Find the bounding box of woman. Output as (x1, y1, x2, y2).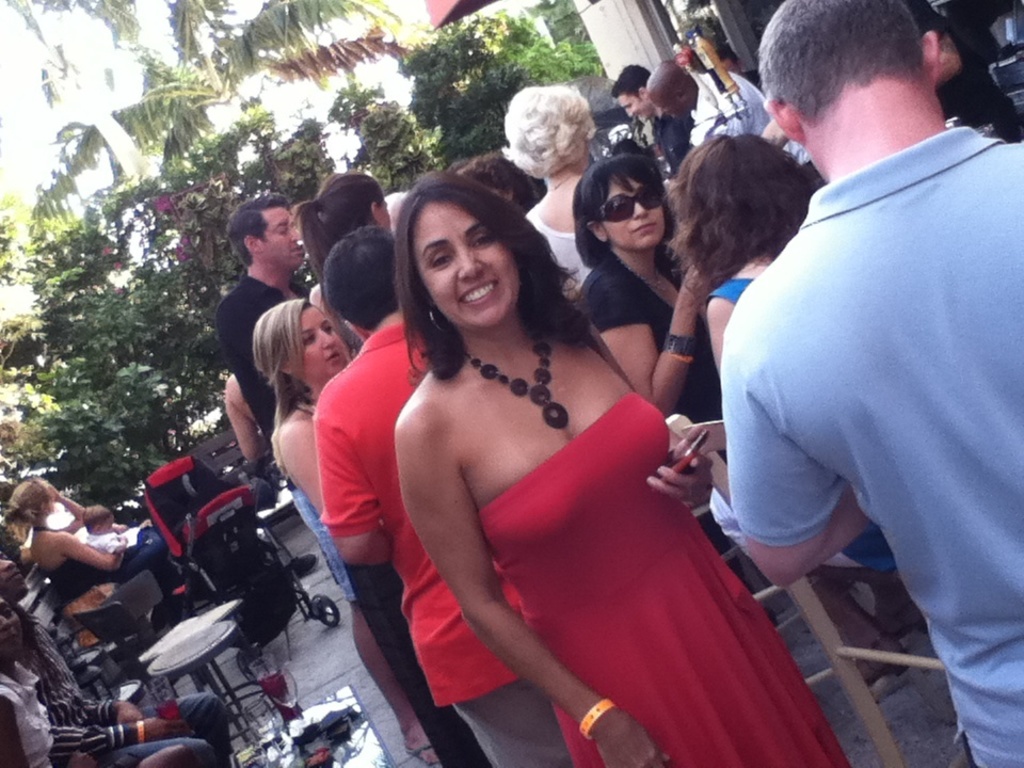
(1, 477, 176, 627).
